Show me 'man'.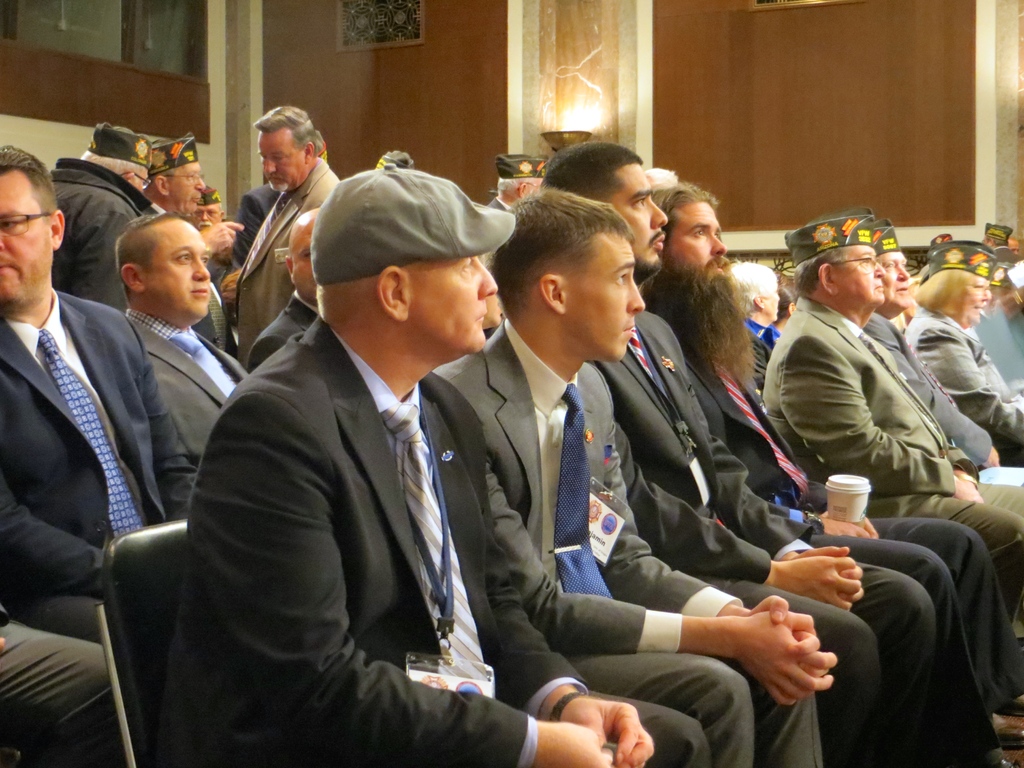
'man' is here: 630, 165, 1023, 763.
